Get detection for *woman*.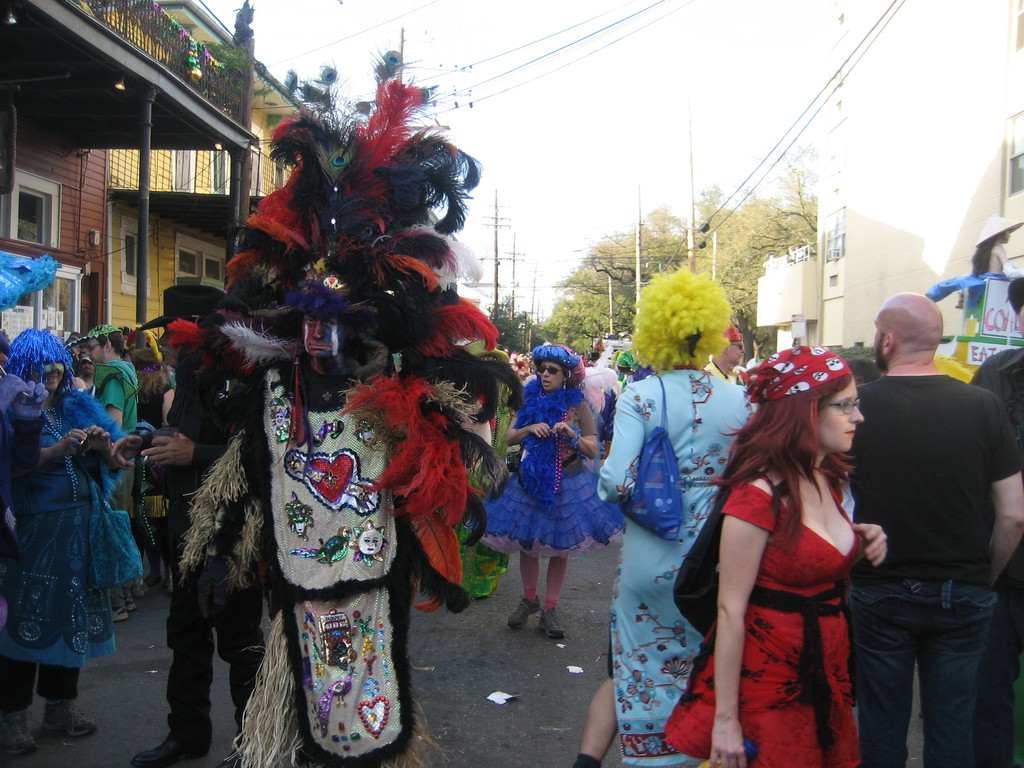
Detection: box=[131, 346, 172, 591].
